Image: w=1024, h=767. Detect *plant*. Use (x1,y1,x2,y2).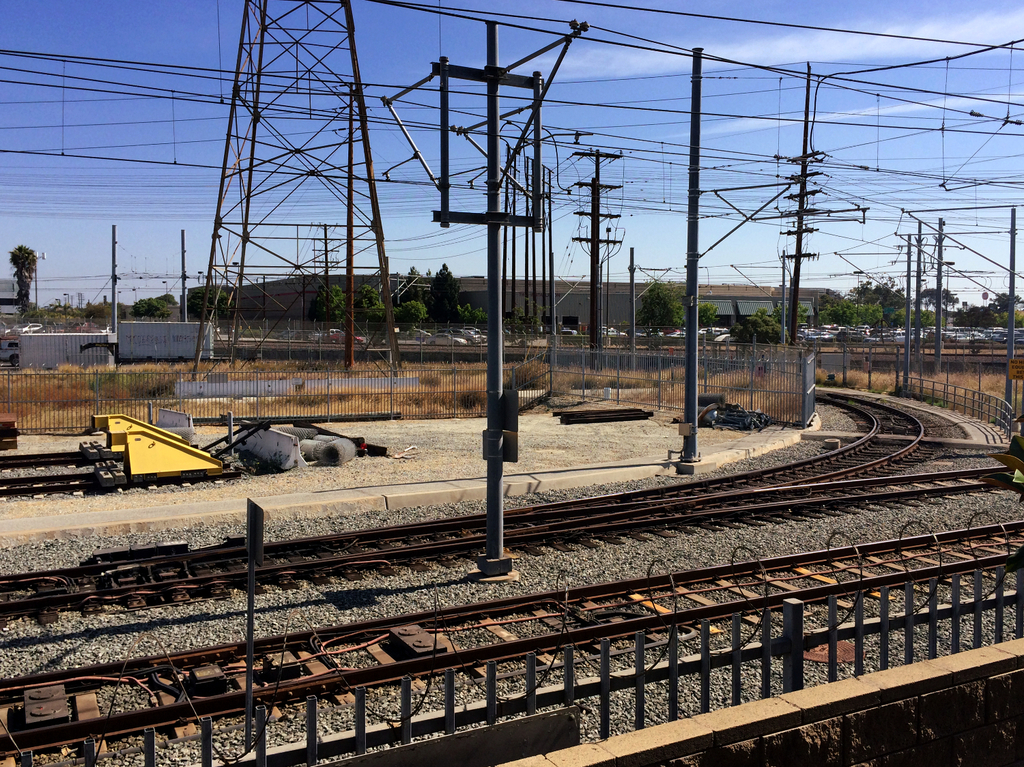
(566,358,599,390).
